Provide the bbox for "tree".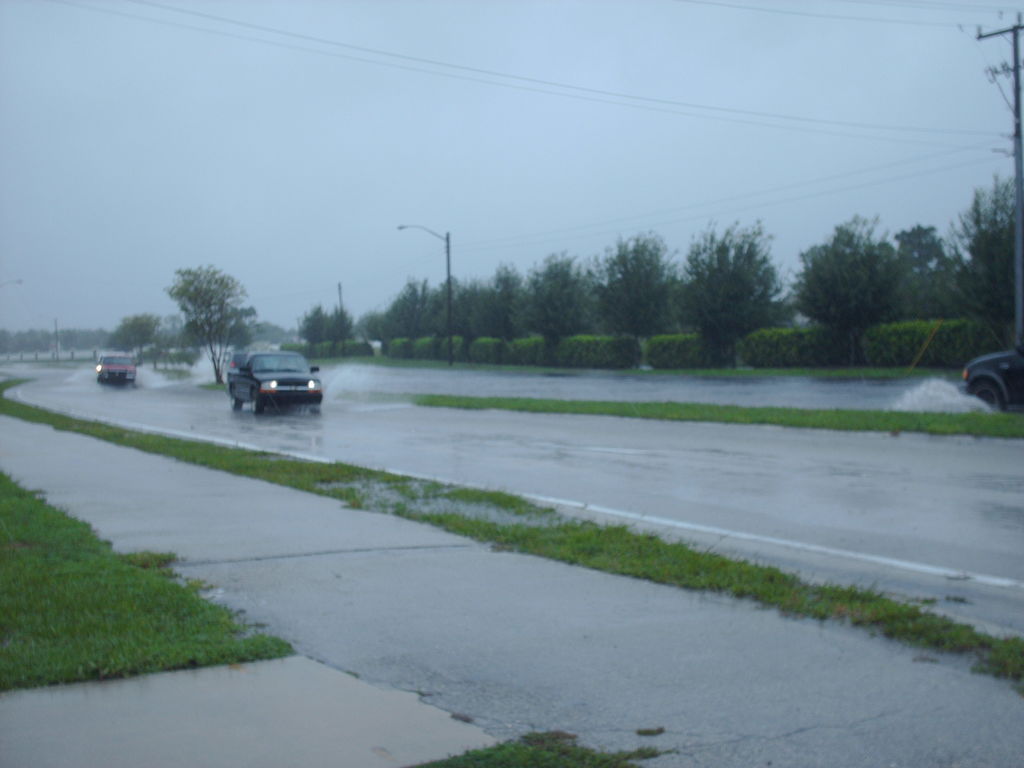
box(963, 179, 1021, 318).
